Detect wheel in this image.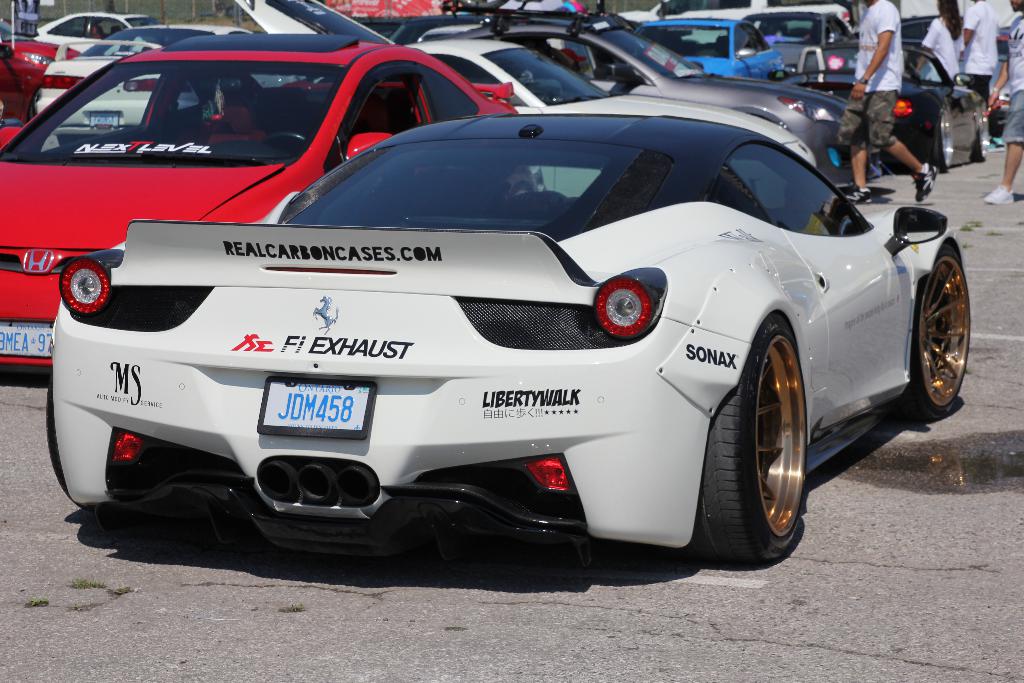
Detection: bbox(46, 383, 134, 521).
